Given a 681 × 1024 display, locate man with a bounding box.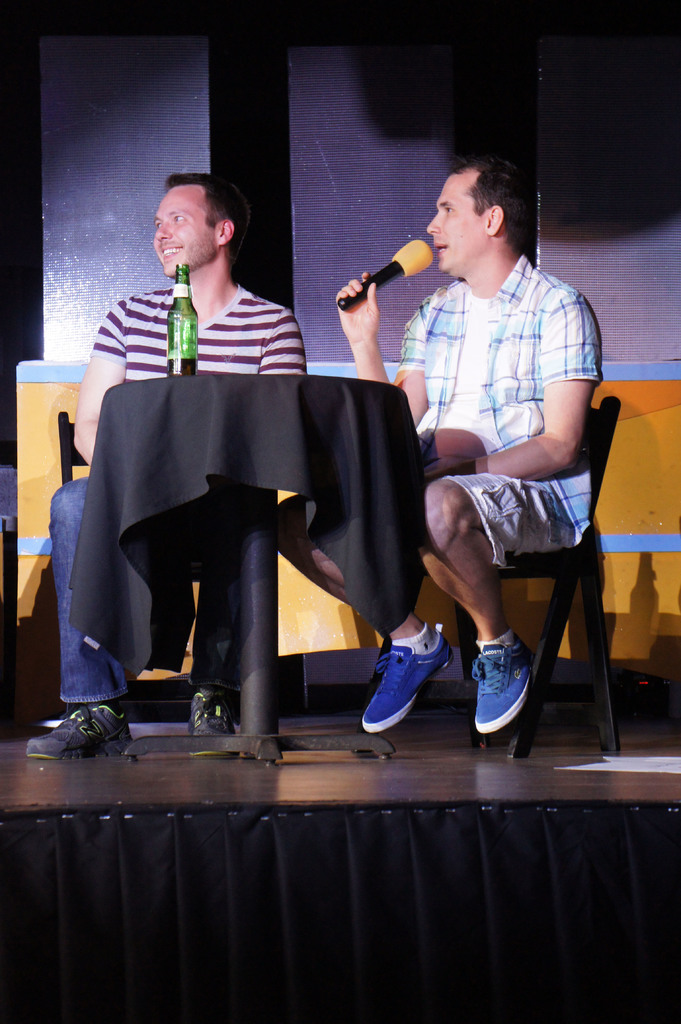
Located: <box>27,169,310,760</box>.
